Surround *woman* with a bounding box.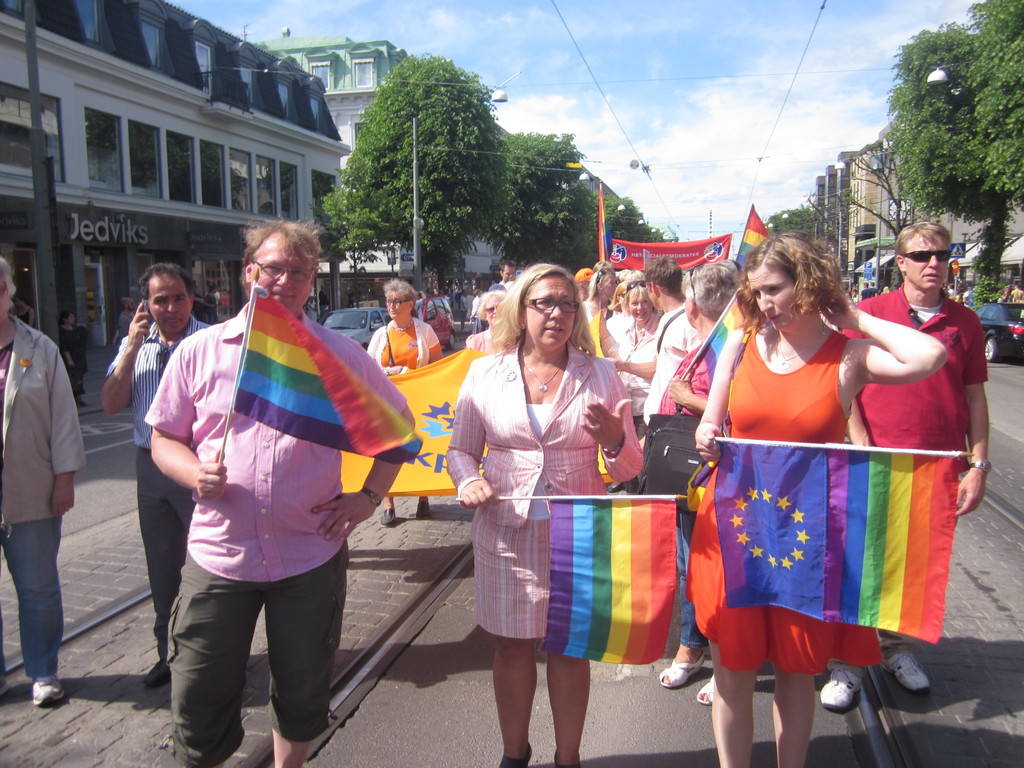
x1=307, y1=296, x2=320, y2=321.
